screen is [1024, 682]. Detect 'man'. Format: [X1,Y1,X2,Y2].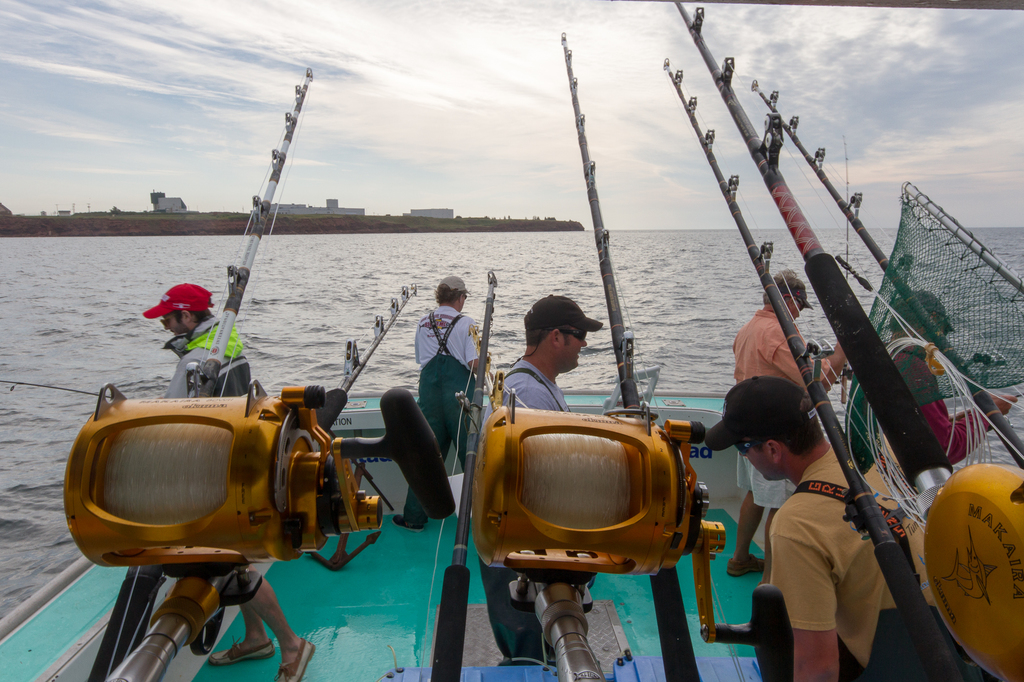
[475,294,604,665].
